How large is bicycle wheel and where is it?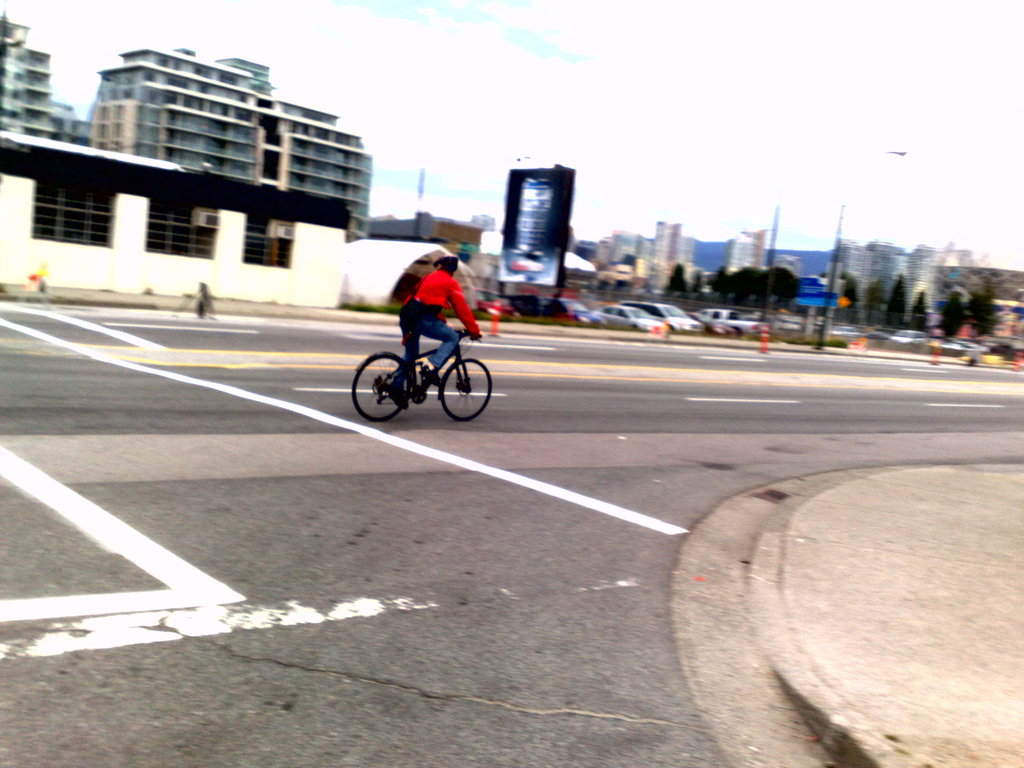
Bounding box: left=433, top=345, right=485, bottom=420.
